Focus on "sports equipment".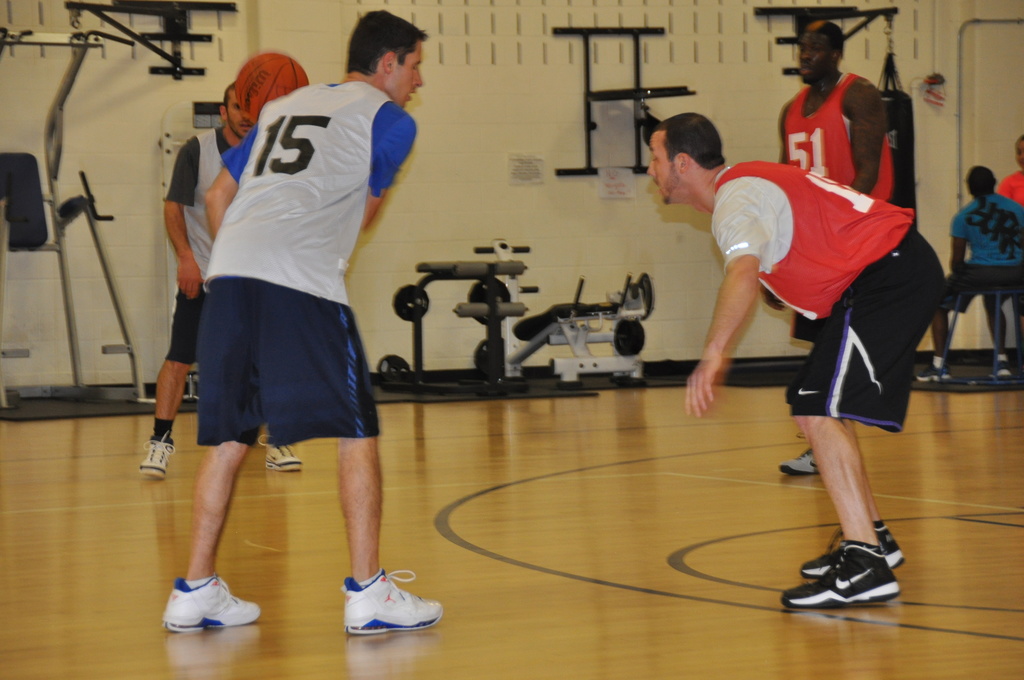
Focused at 916 363 953 384.
